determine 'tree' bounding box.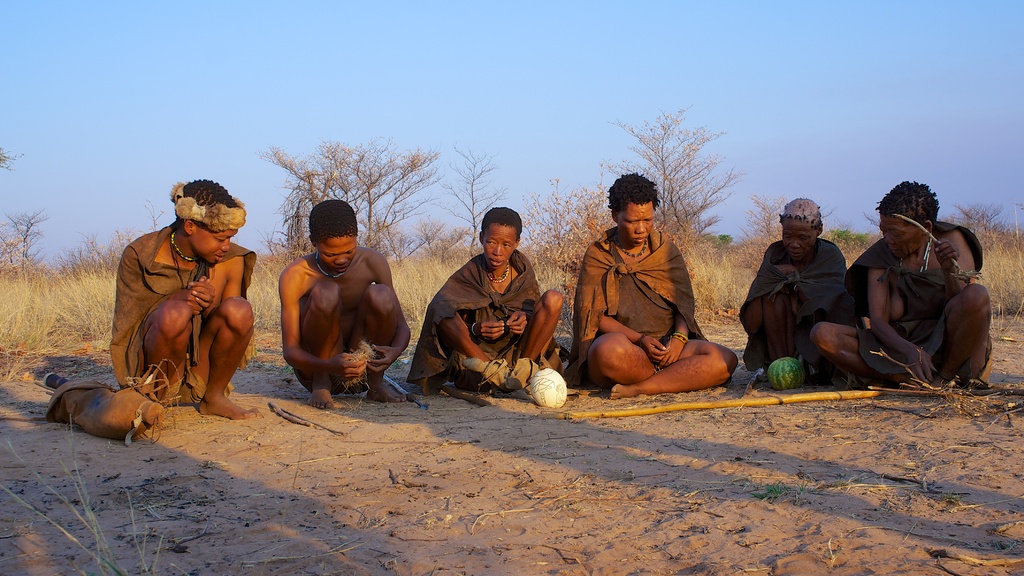
Determined: rect(0, 192, 52, 268).
